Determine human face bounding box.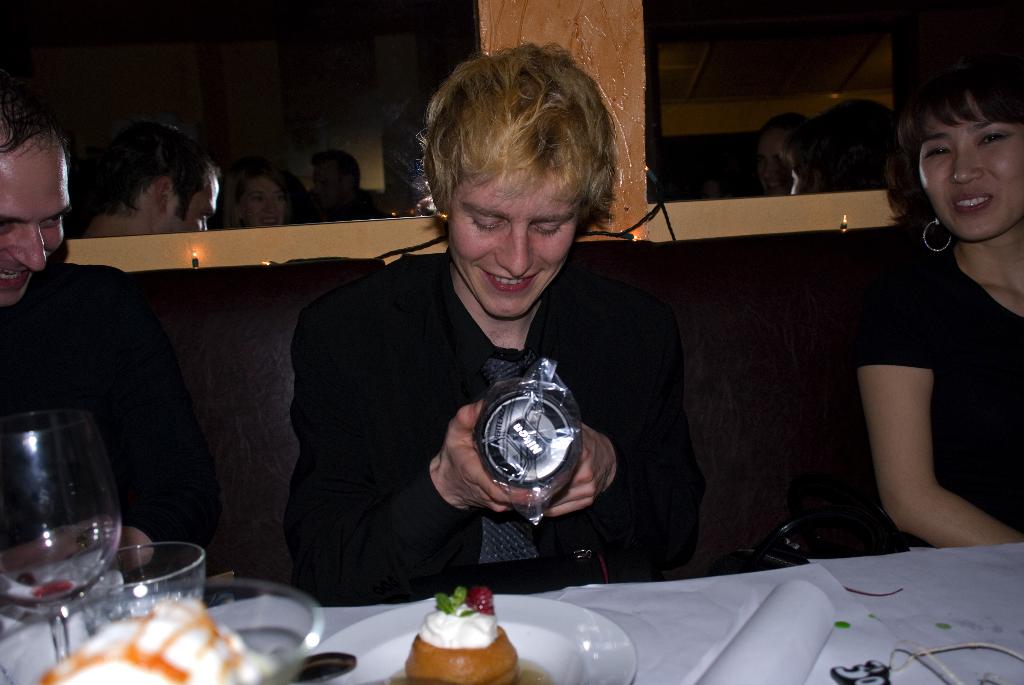
Determined: bbox=(161, 172, 214, 235).
